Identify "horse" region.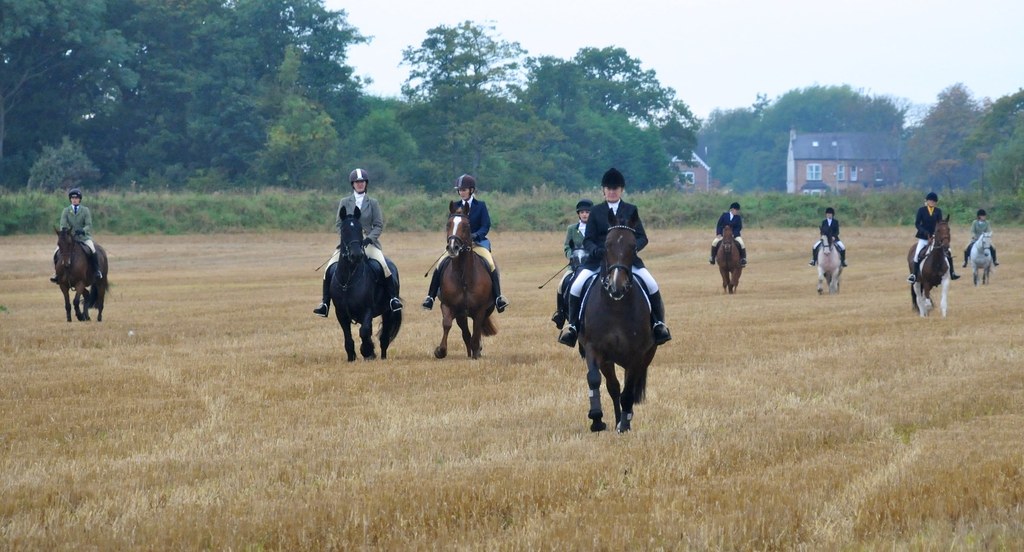
Region: BBox(323, 203, 403, 360).
